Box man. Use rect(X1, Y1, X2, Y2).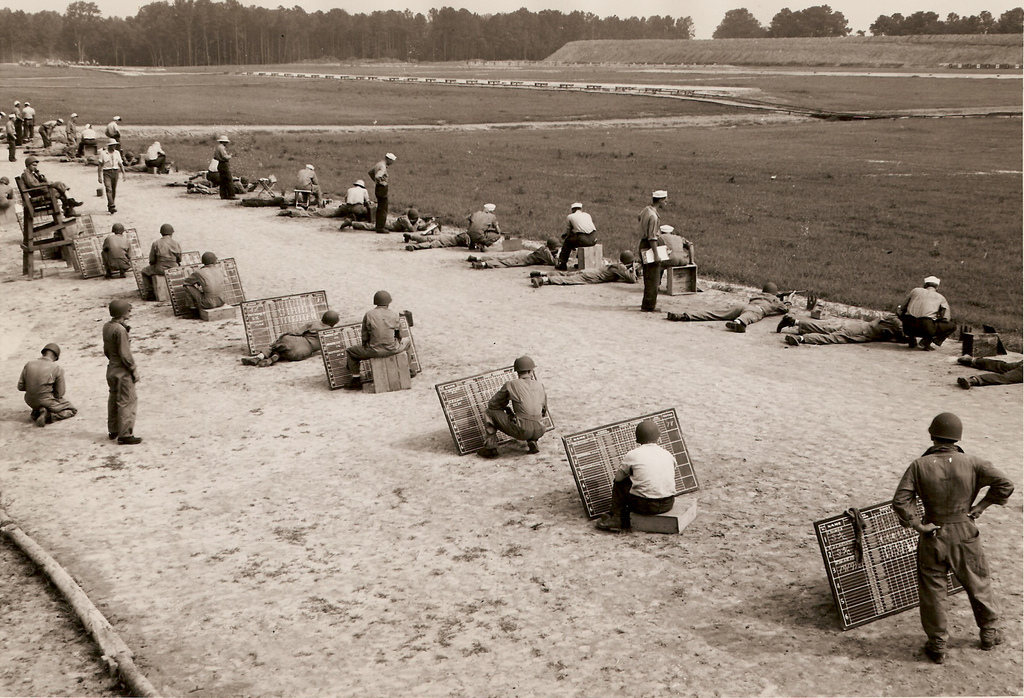
rect(467, 236, 562, 273).
